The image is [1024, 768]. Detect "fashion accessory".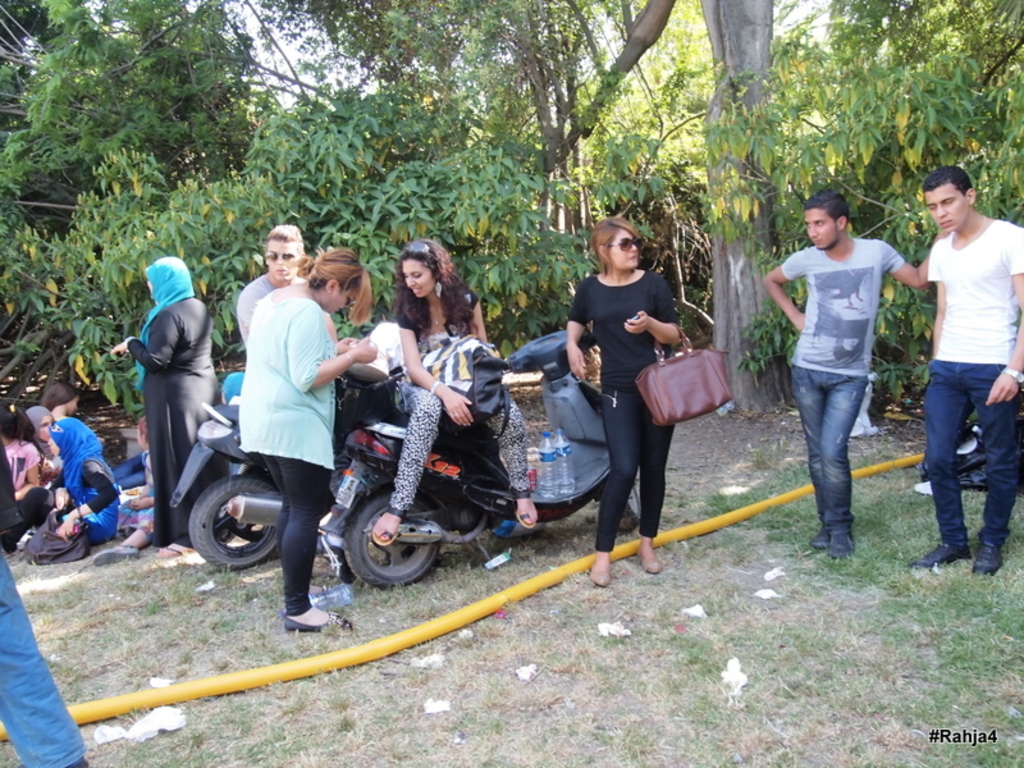
Detection: box(283, 614, 352, 635).
